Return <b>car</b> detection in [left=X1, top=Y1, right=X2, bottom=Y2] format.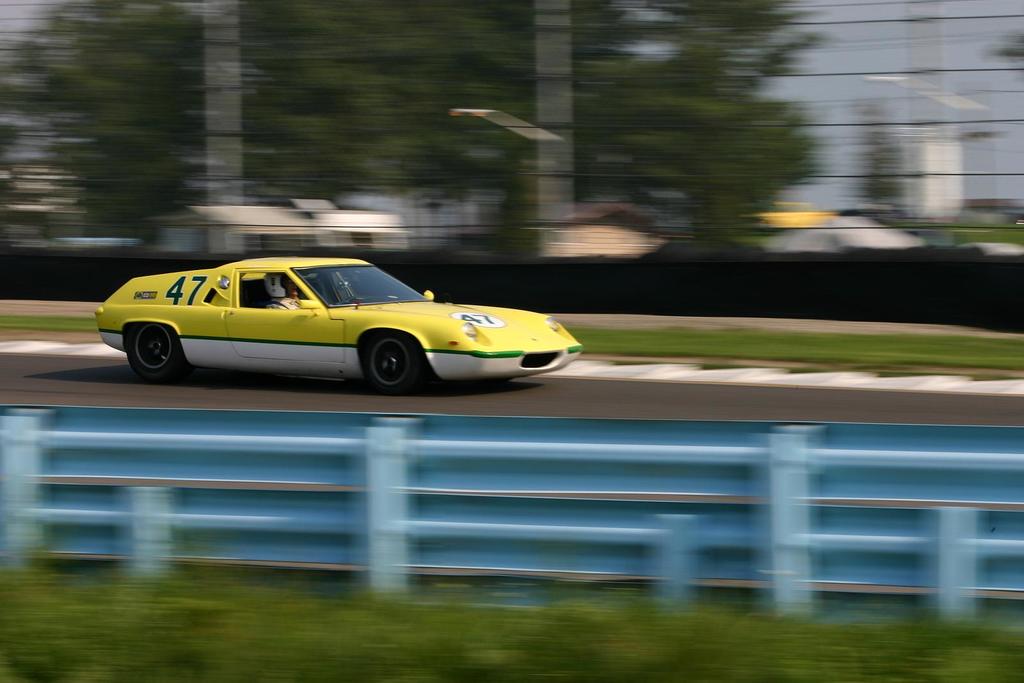
[left=95, top=257, right=586, bottom=393].
